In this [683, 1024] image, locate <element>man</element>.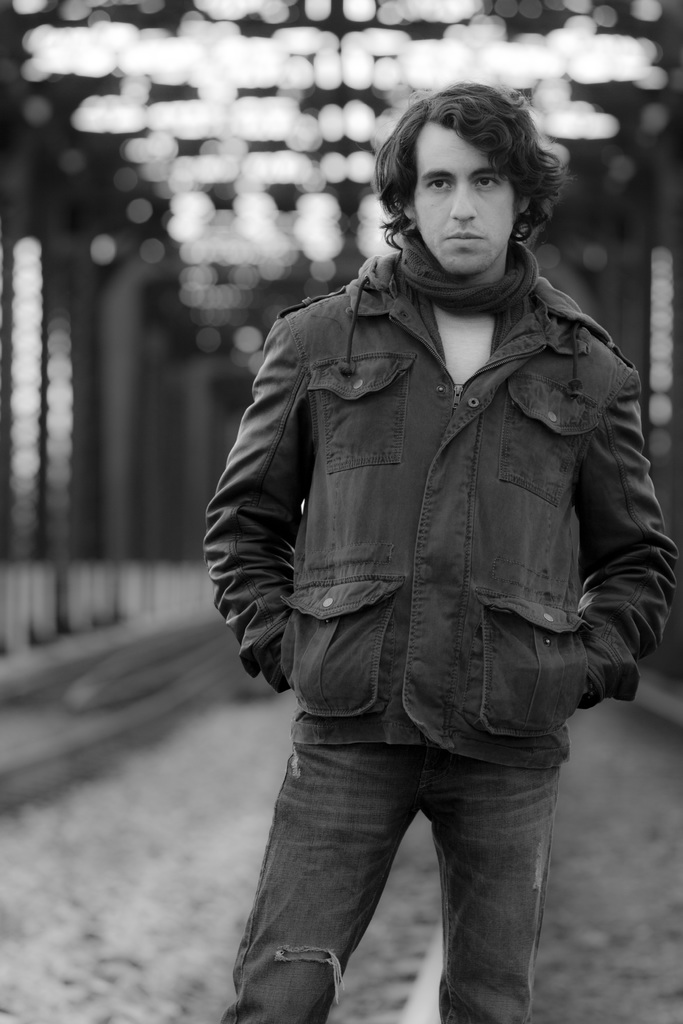
Bounding box: x1=206 y1=79 x2=682 y2=1023.
